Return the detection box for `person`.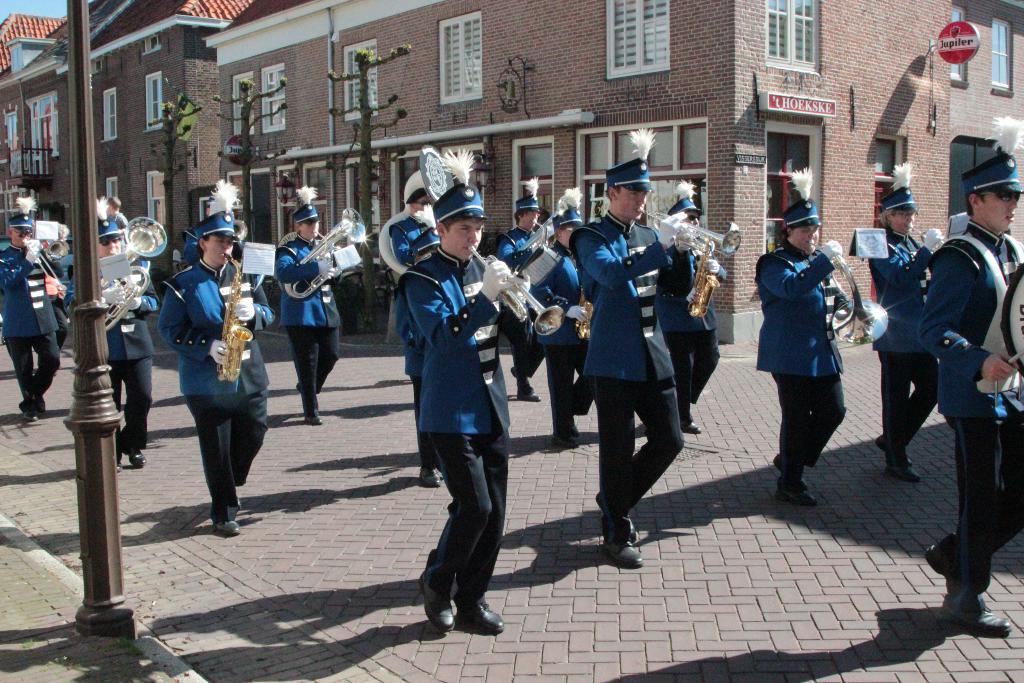
657,175,724,435.
